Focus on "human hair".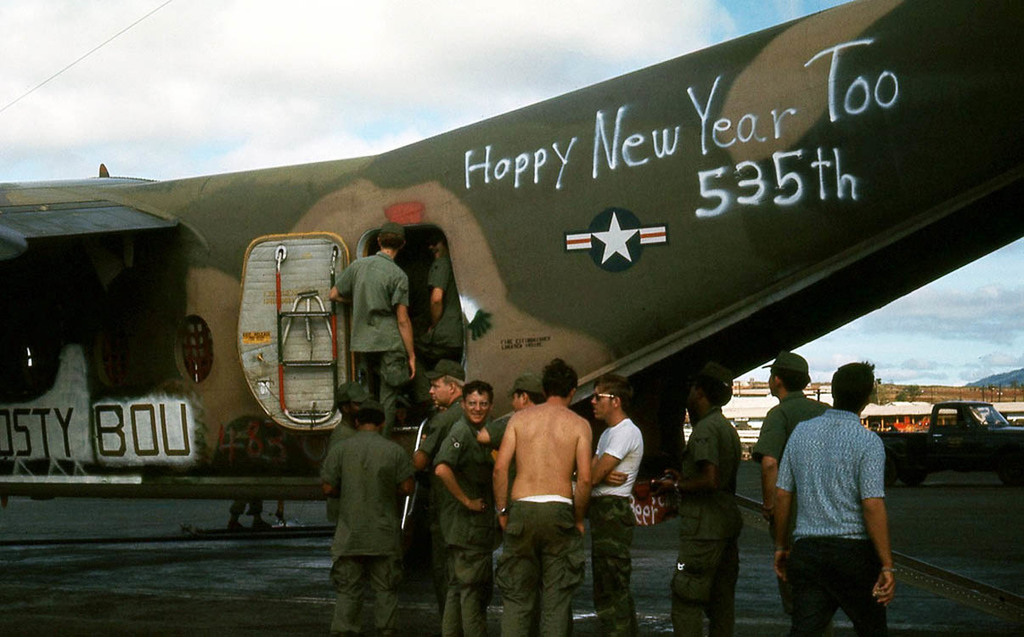
Focused at (left=831, top=359, right=875, bottom=416).
